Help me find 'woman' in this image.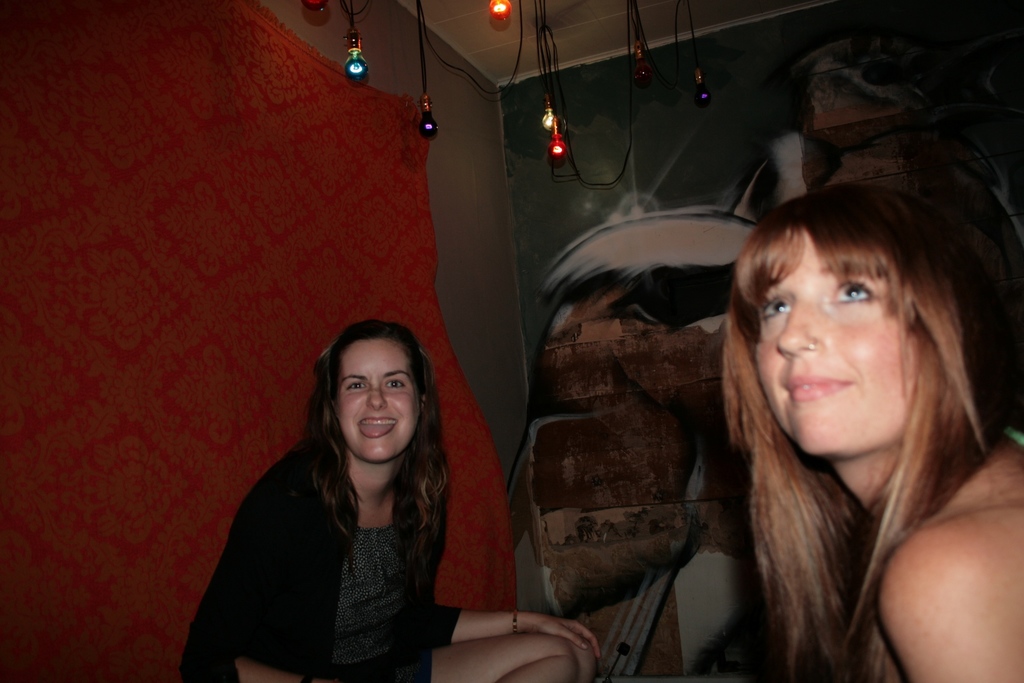
Found it: [x1=180, y1=320, x2=603, y2=682].
